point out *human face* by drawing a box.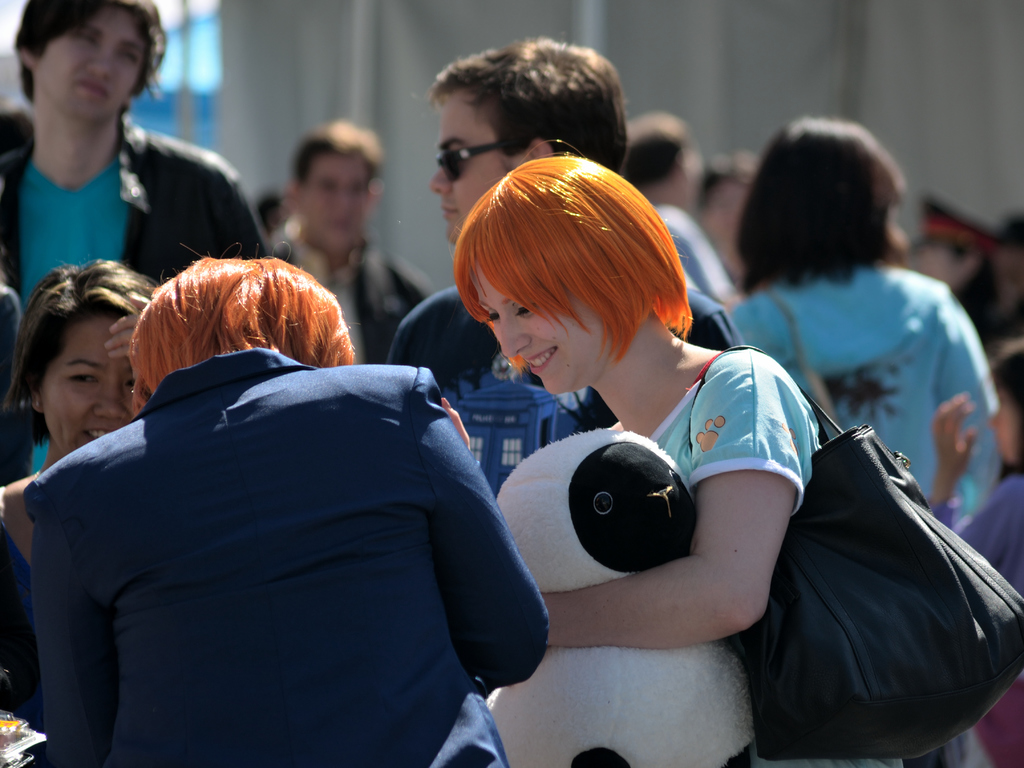
left=426, top=96, right=558, bottom=252.
